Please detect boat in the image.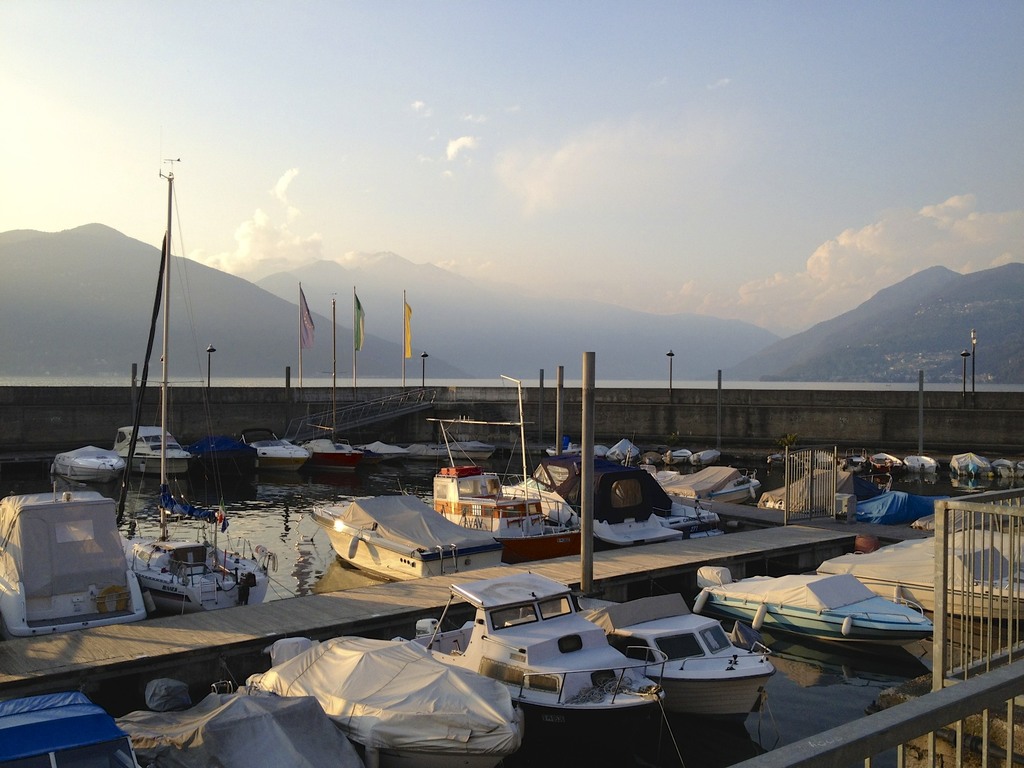
Rect(873, 448, 904, 472).
